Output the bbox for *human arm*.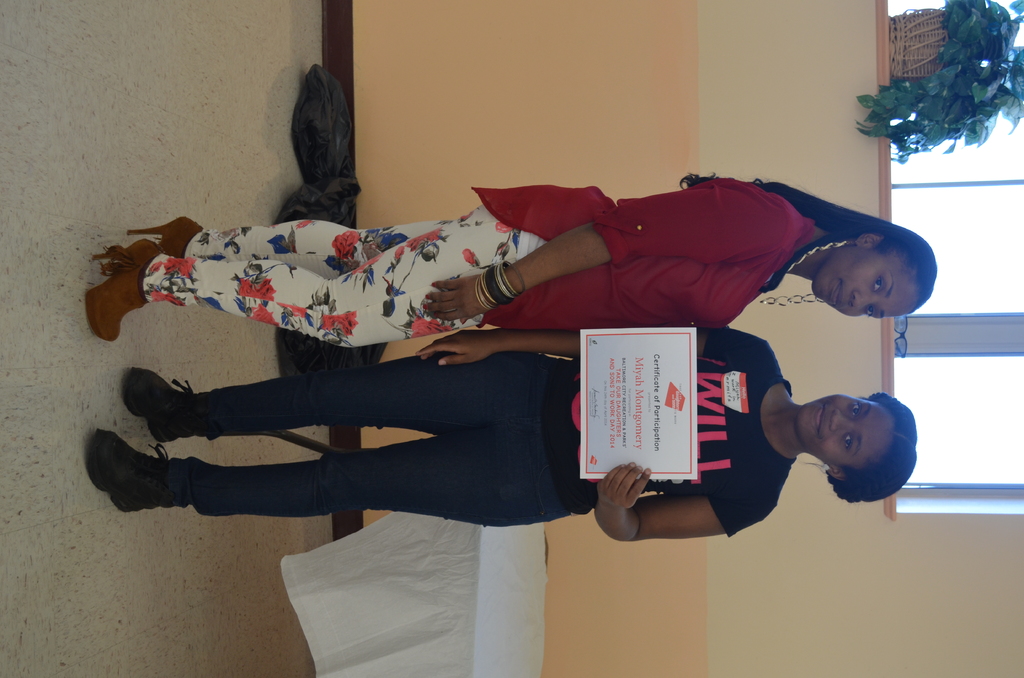
locate(410, 321, 776, 373).
